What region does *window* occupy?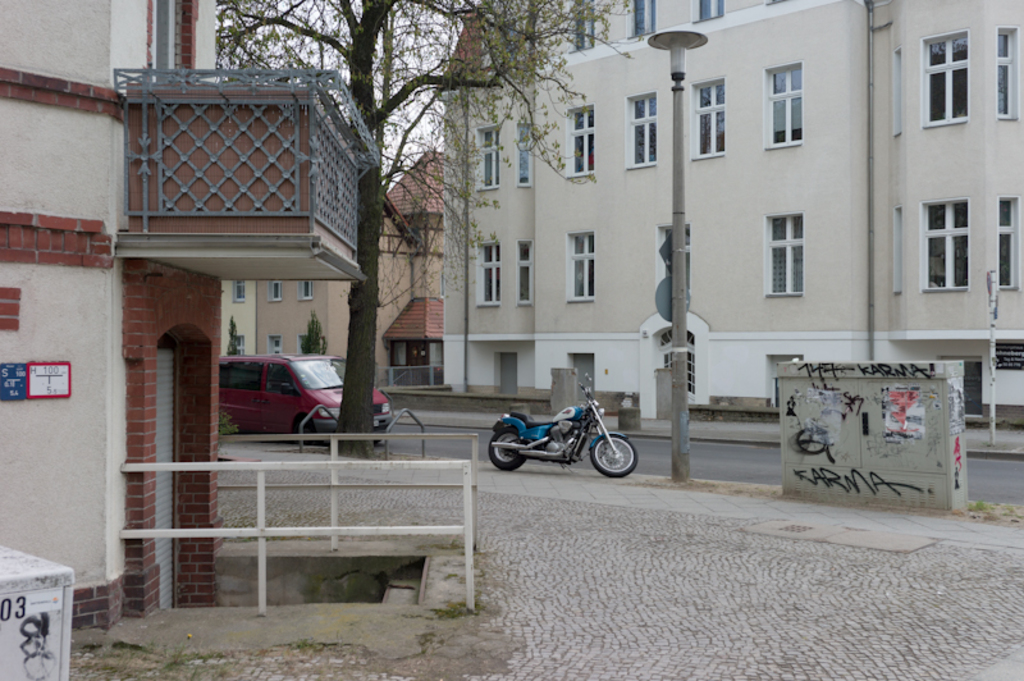
bbox(563, 236, 594, 306).
